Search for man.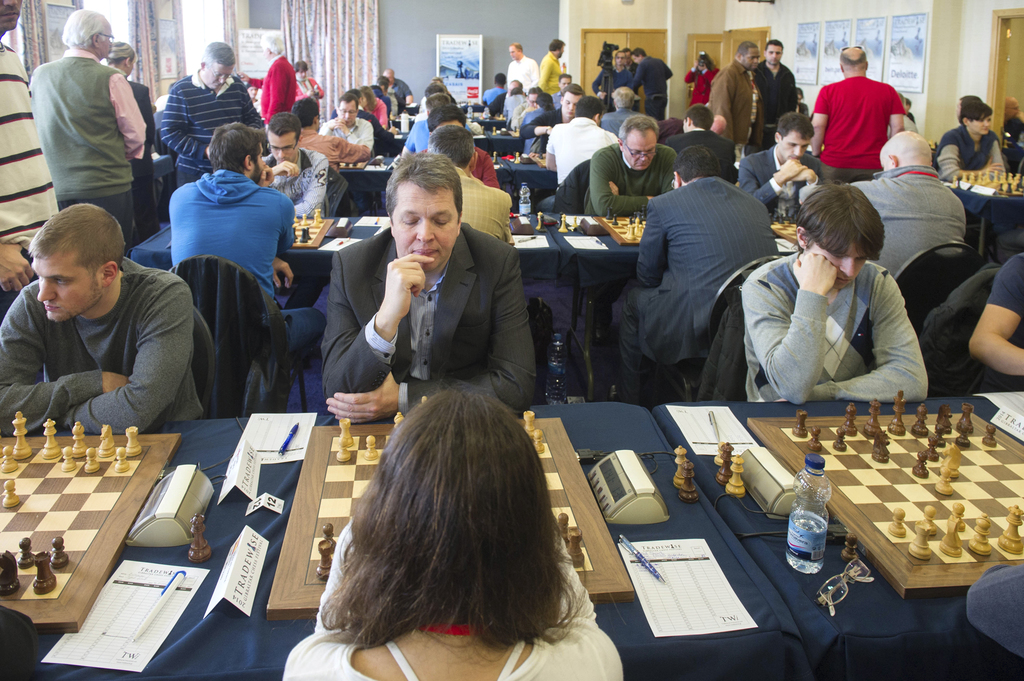
Found at <region>158, 44, 260, 182</region>.
